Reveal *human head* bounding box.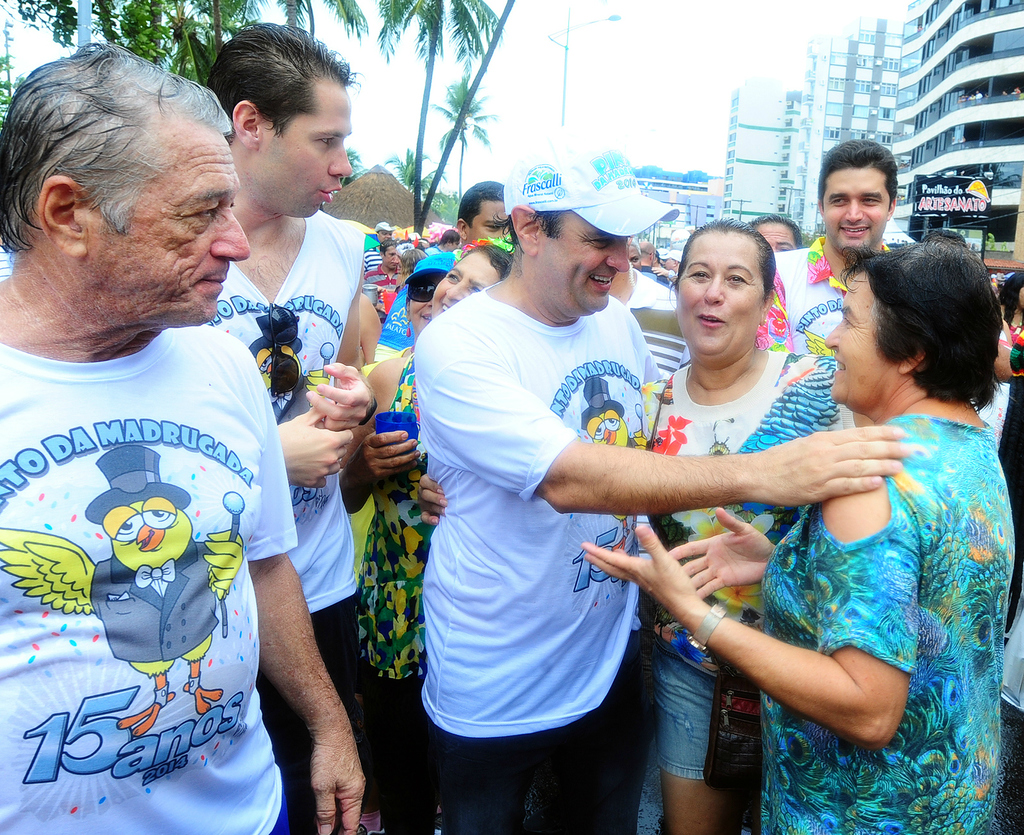
Revealed: box=[400, 246, 423, 278].
